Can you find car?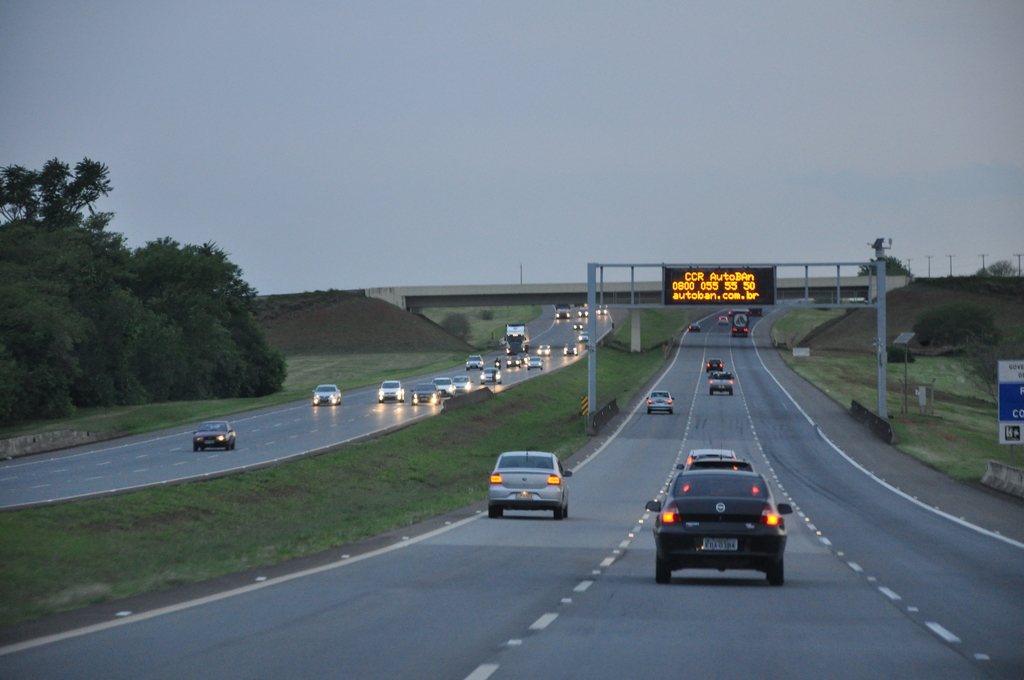
Yes, bounding box: x1=579, y1=307, x2=588, y2=319.
